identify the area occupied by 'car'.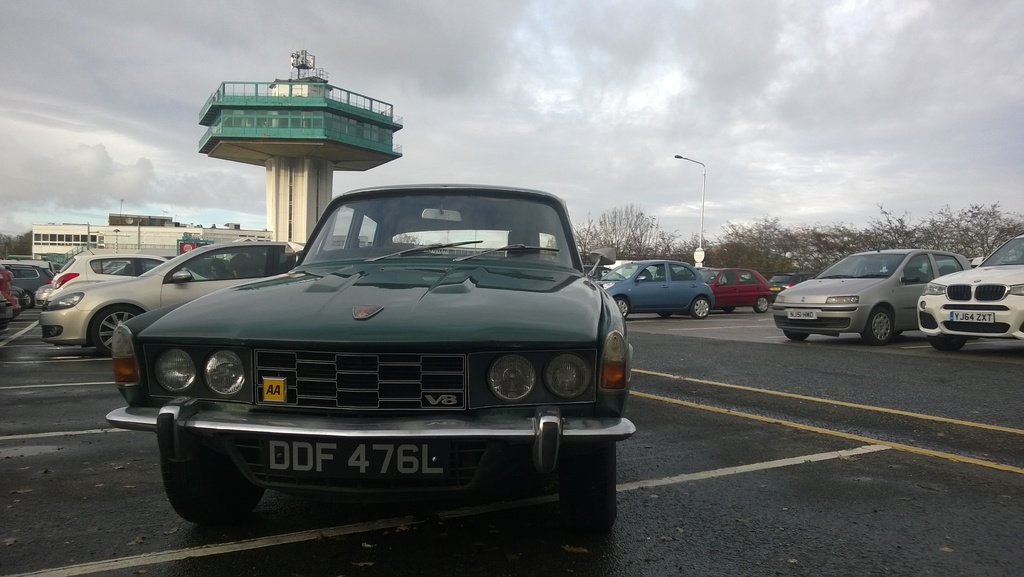
Area: box(0, 260, 51, 306).
